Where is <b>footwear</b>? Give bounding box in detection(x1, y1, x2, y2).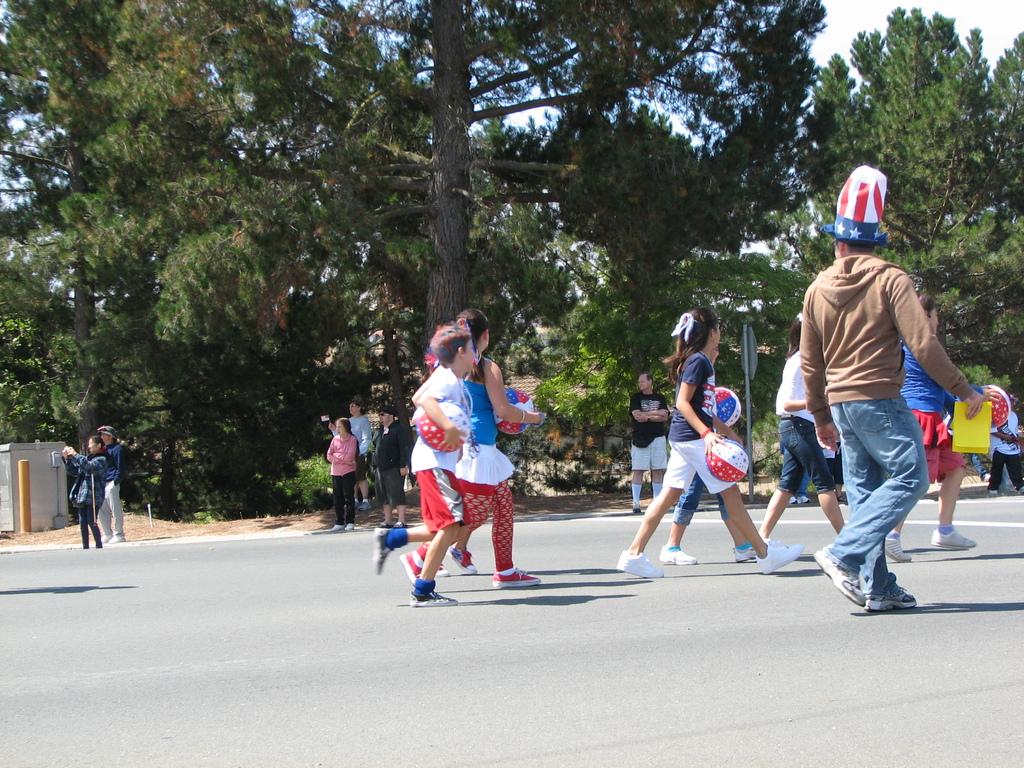
detection(331, 523, 346, 534).
